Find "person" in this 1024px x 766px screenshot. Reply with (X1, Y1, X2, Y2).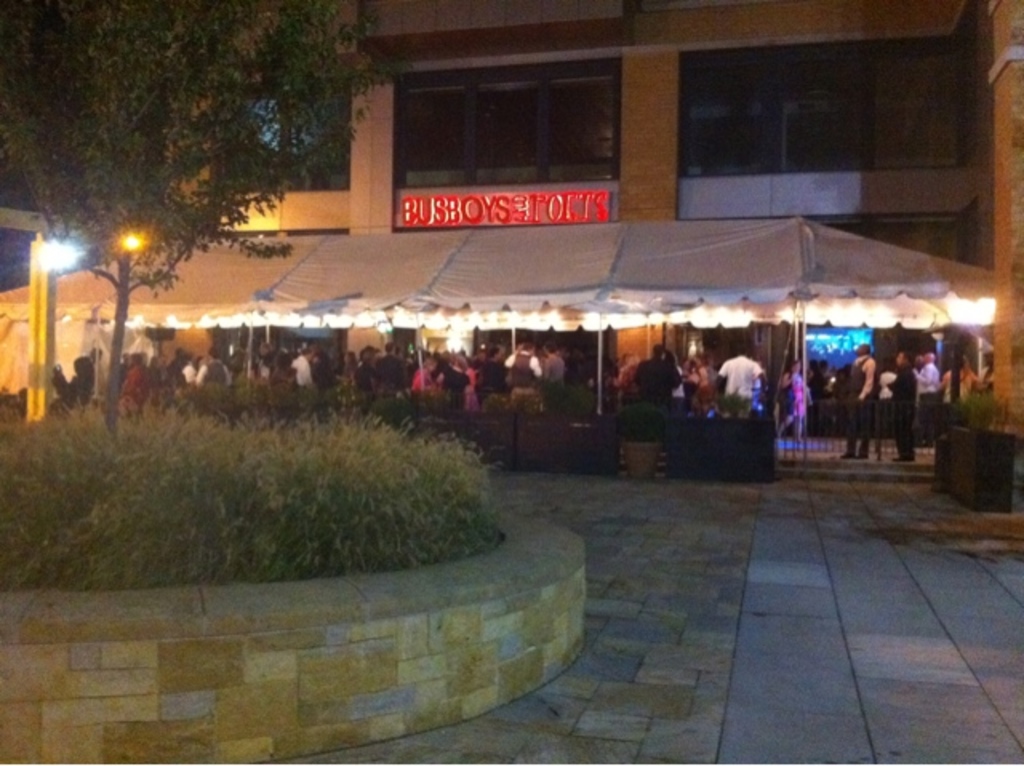
(978, 350, 994, 393).
